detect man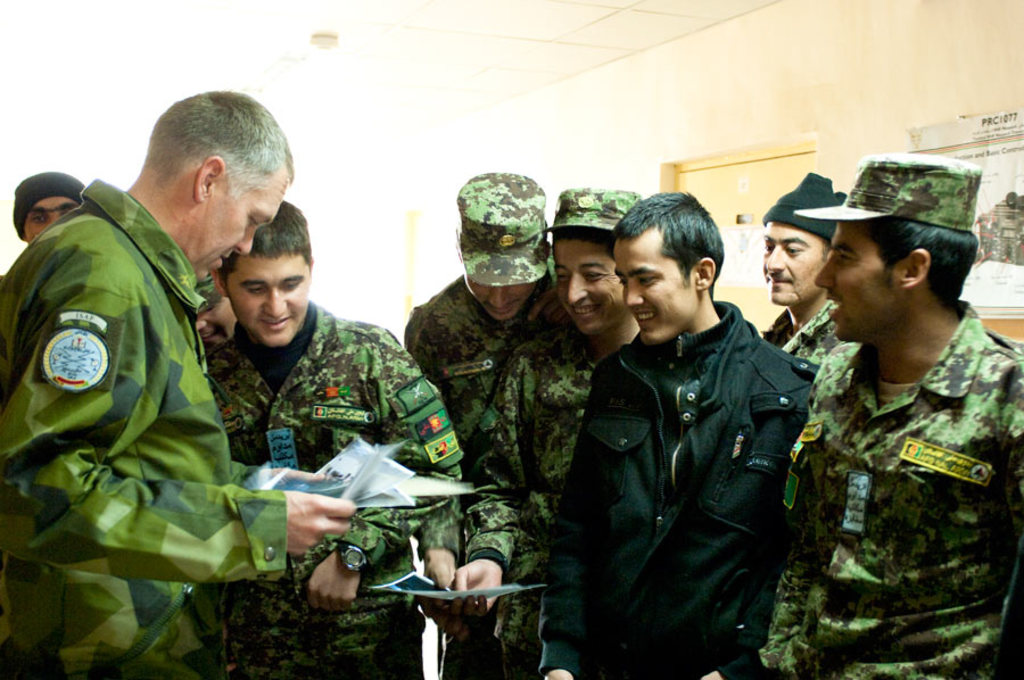
x1=759 y1=171 x2=847 y2=372
